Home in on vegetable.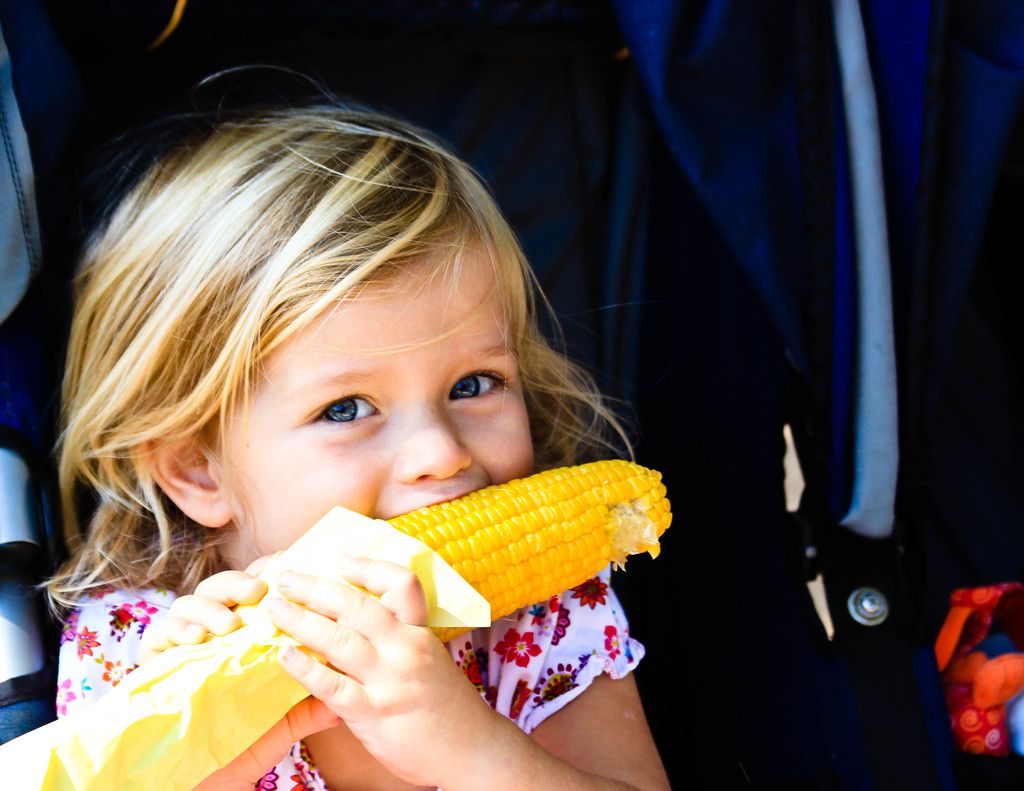
Homed in at 326/443/639/648.
